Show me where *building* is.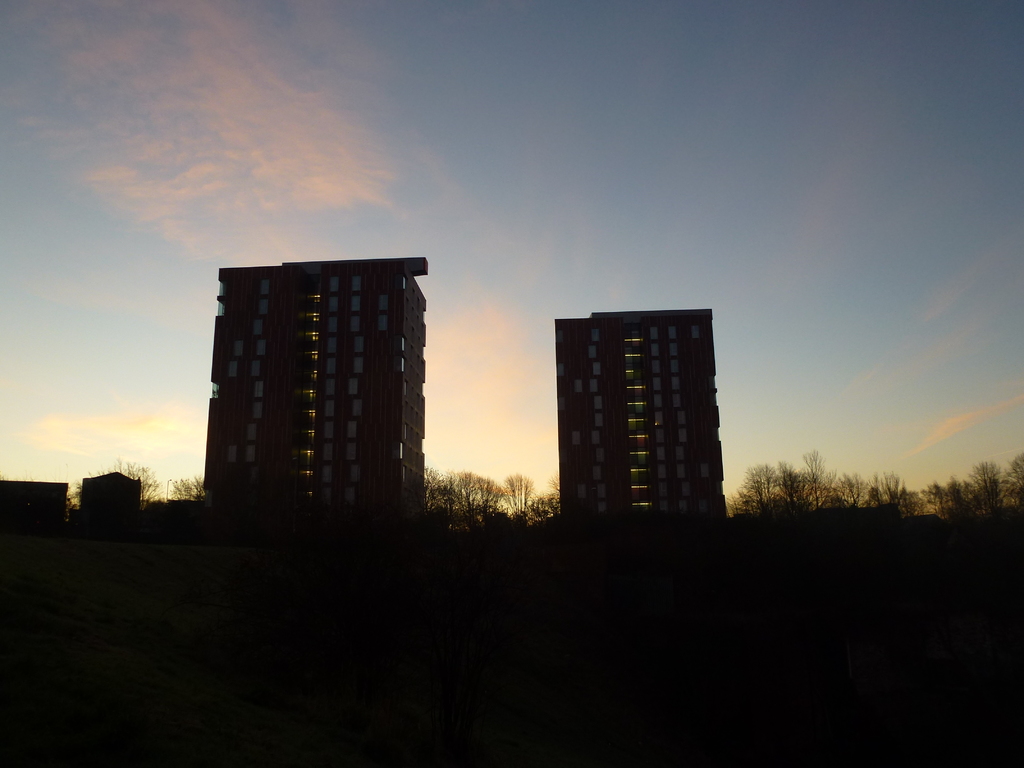
*building* is at pyautogui.locateOnScreen(202, 259, 431, 519).
